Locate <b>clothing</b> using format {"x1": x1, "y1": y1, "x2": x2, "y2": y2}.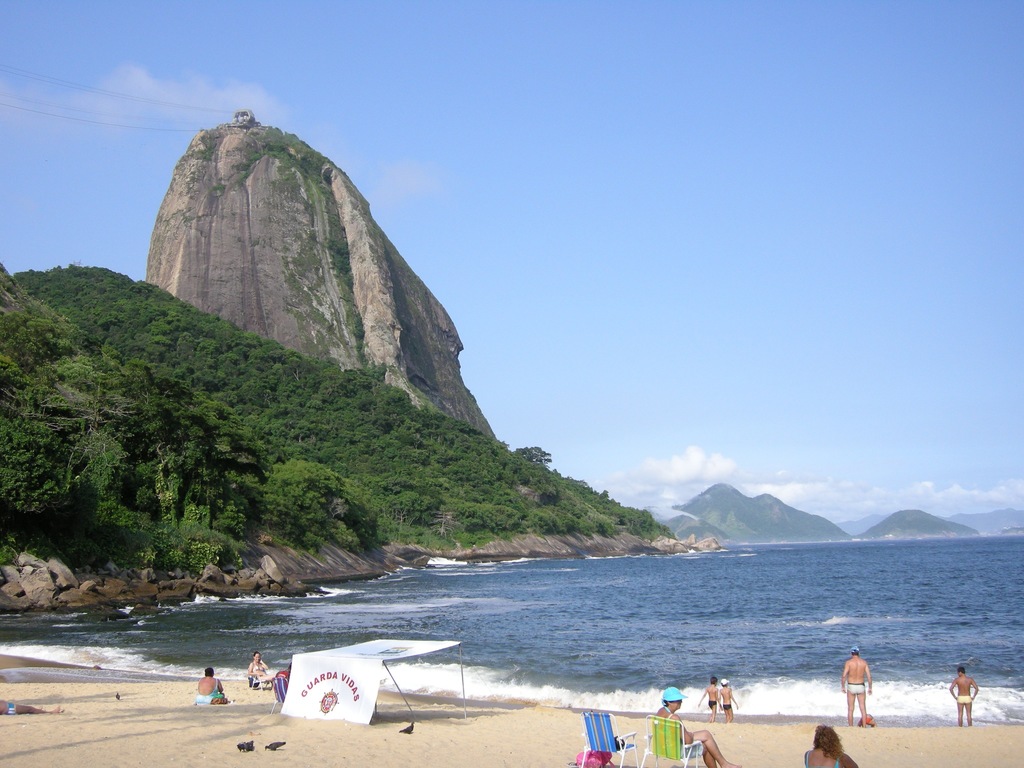
{"x1": 656, "y1": 708, "x2": 705, "y2": 758}.
